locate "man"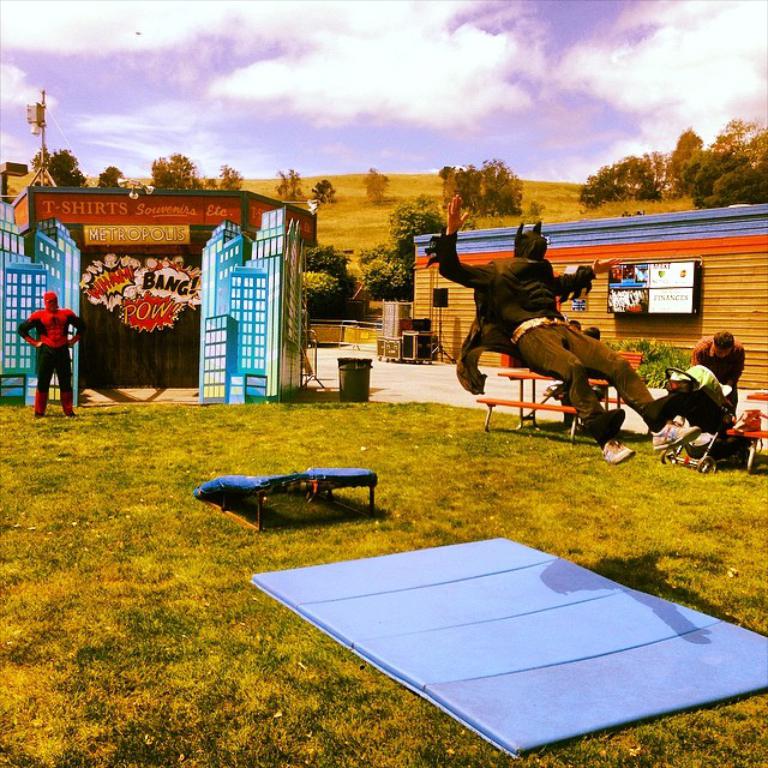
688/330/743/418
